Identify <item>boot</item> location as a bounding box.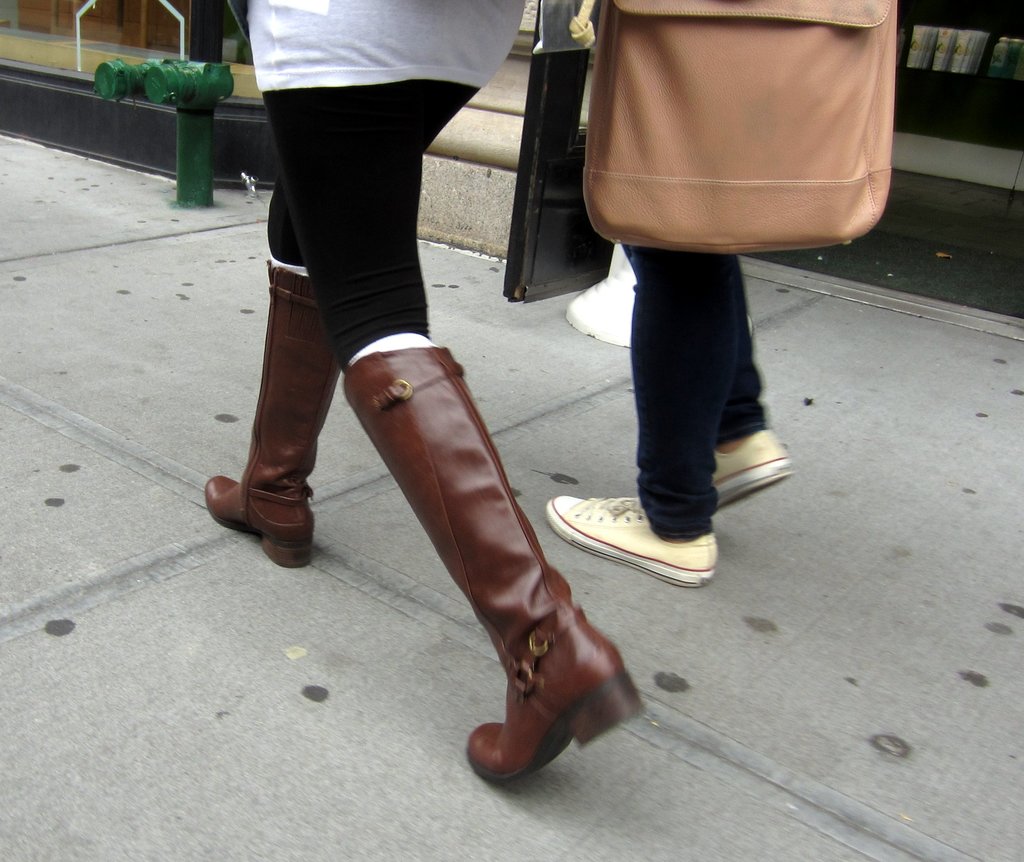
region(200, 263, 334, 568).
